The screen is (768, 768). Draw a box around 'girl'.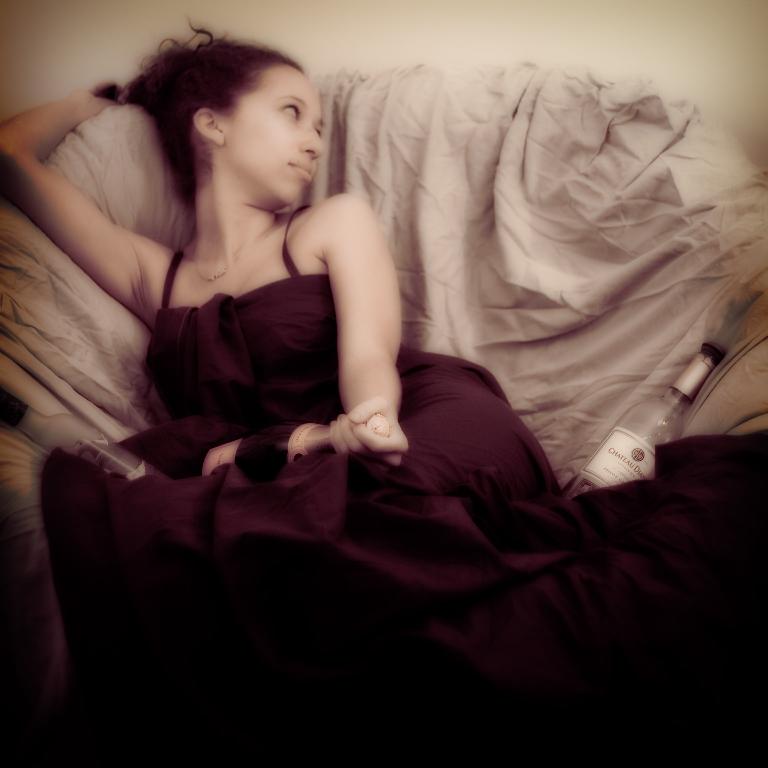
[0,11,586,655].
